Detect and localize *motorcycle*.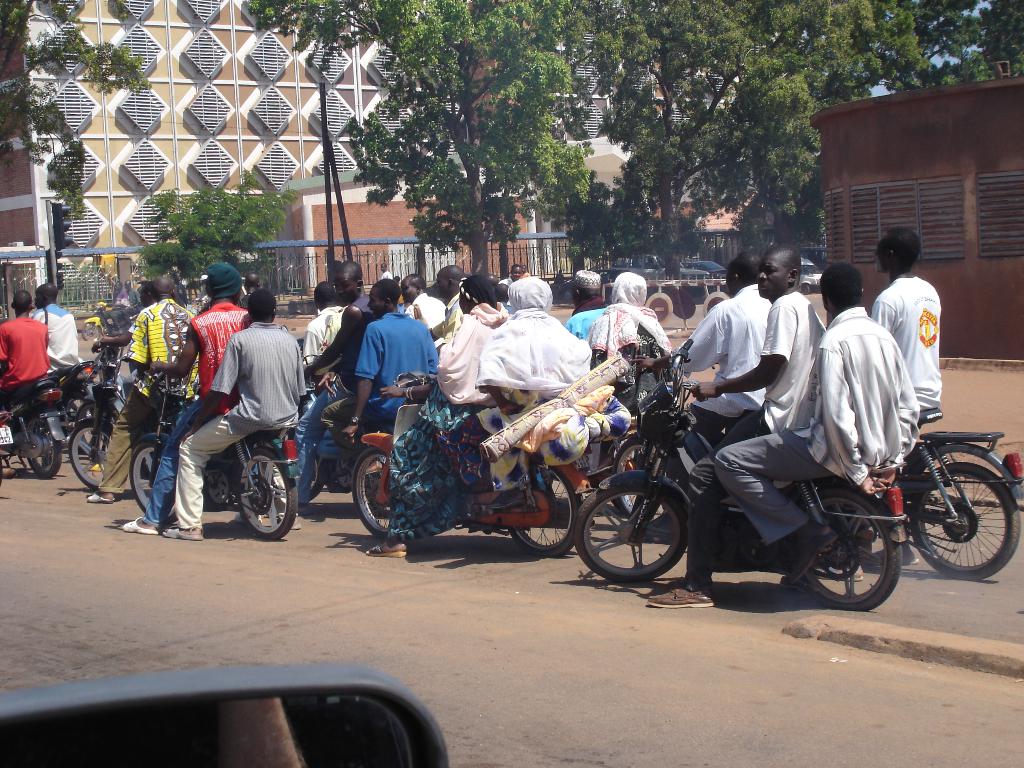
Localized at Rect(134, 398, 300, 543).
